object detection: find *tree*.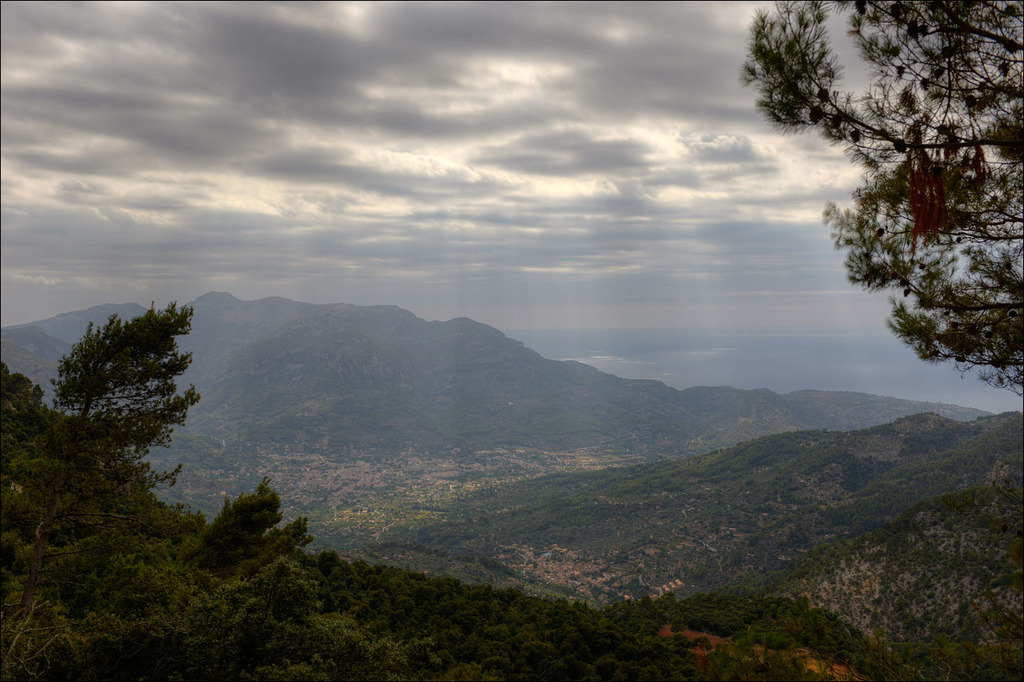
(0,299,216,676).
